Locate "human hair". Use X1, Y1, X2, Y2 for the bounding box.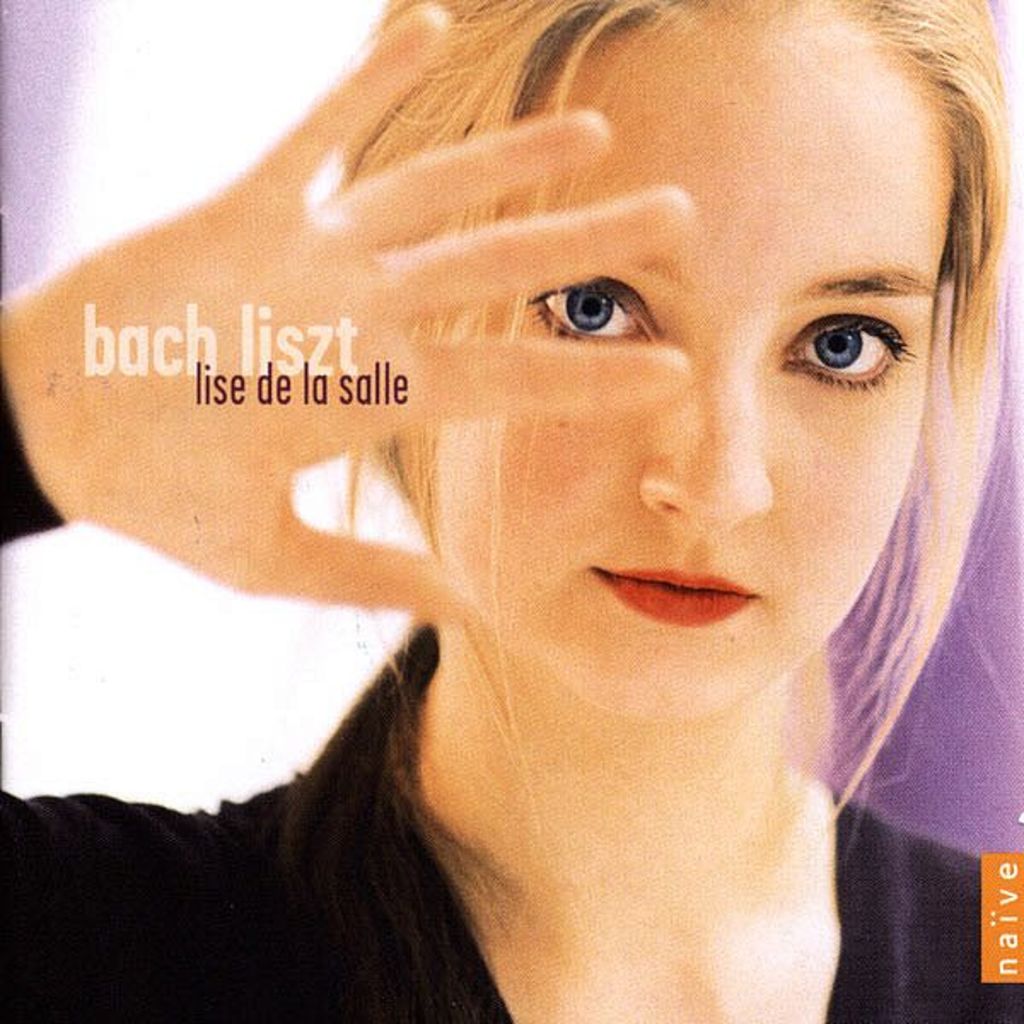
324, 0, 1009, 833.
